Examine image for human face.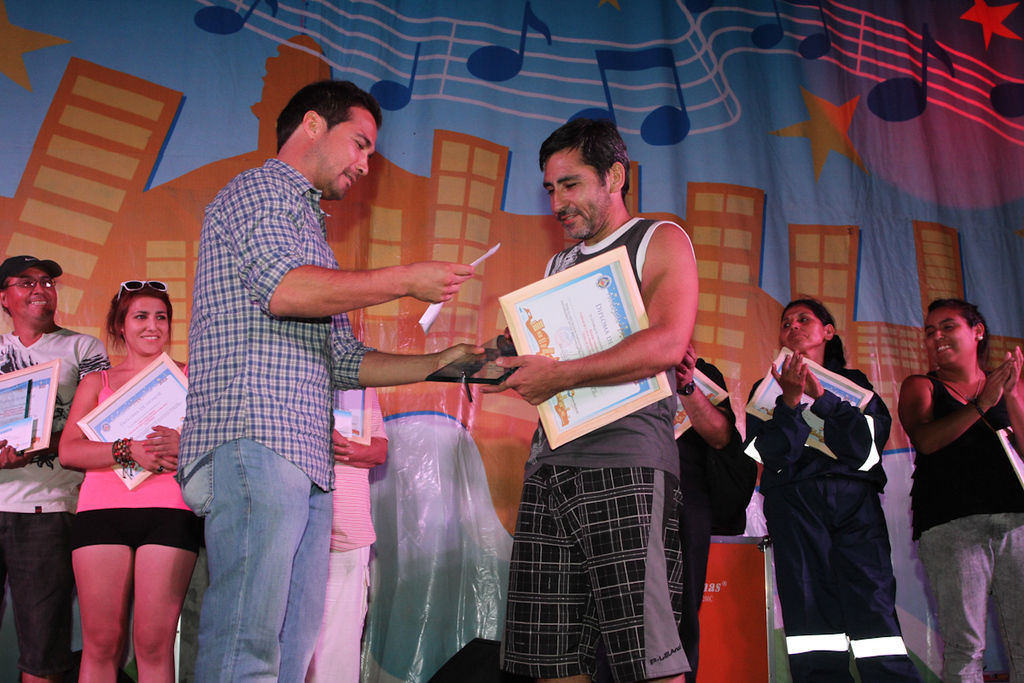
Examination result: <region>118, 299, 171, 353</region>.
